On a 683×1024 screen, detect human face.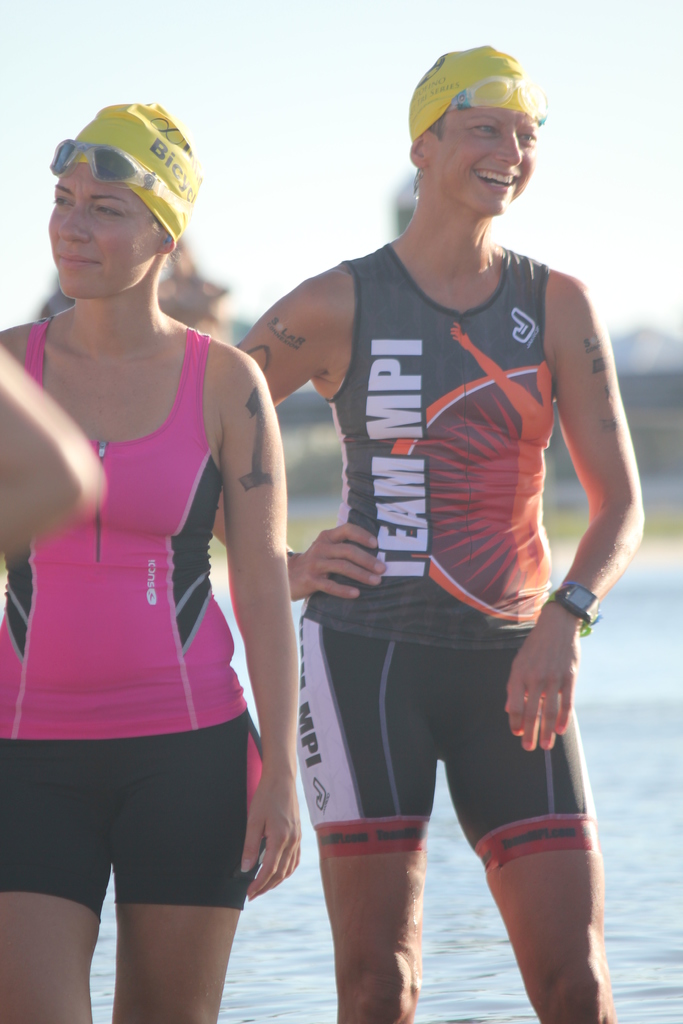
crop(48, 157, 156, 302).
